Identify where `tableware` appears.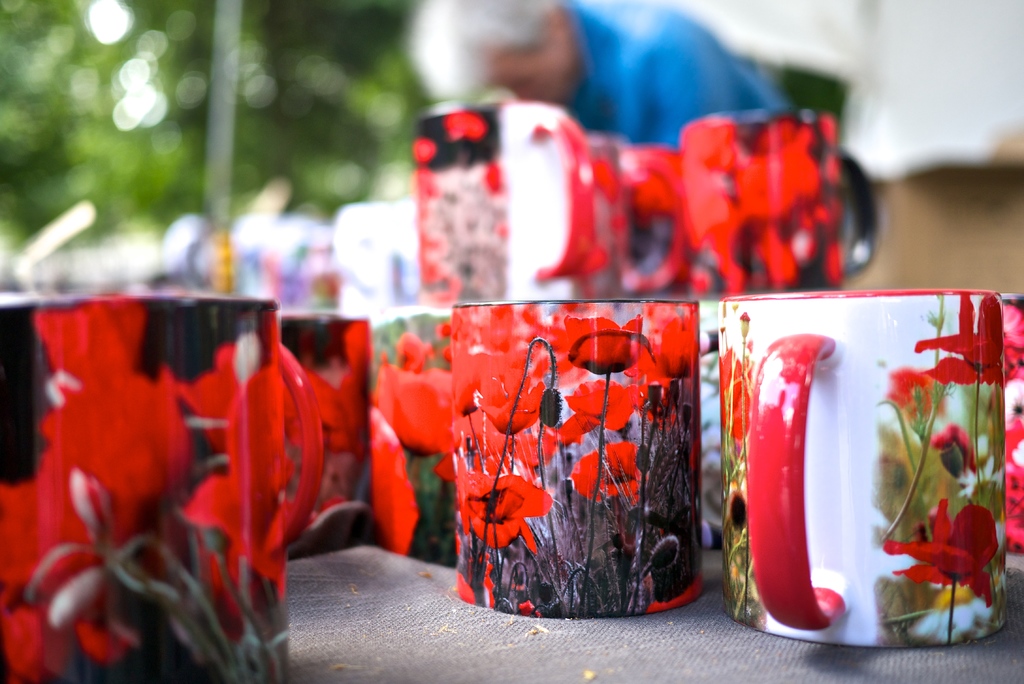
Appears at rect(365, 306, 461, 569).
